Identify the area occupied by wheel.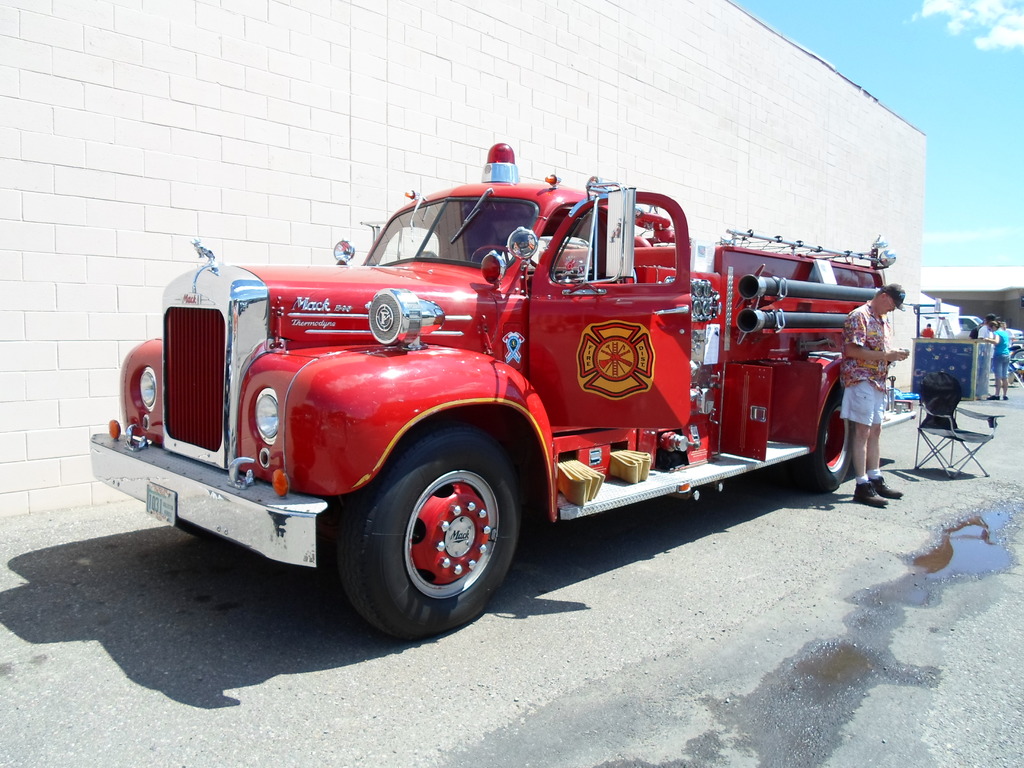
Area: bbox=(796, 382, 854, 493).
